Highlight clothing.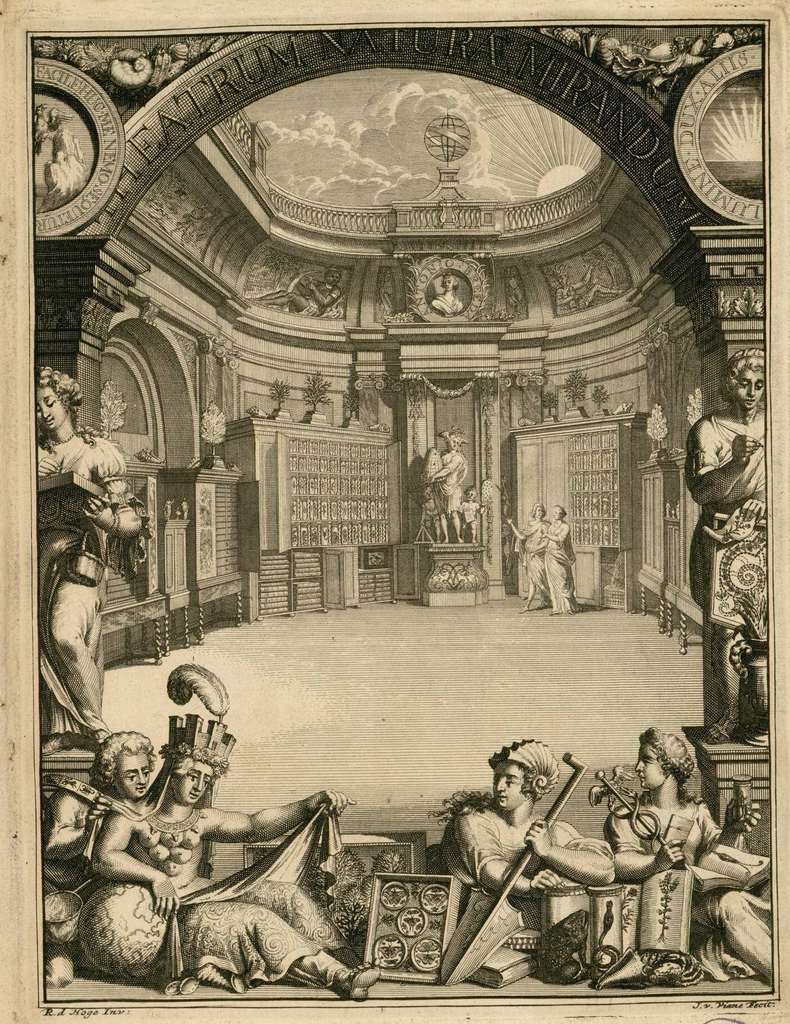
Highlighted region: locate(687, 405, 770, 629).
